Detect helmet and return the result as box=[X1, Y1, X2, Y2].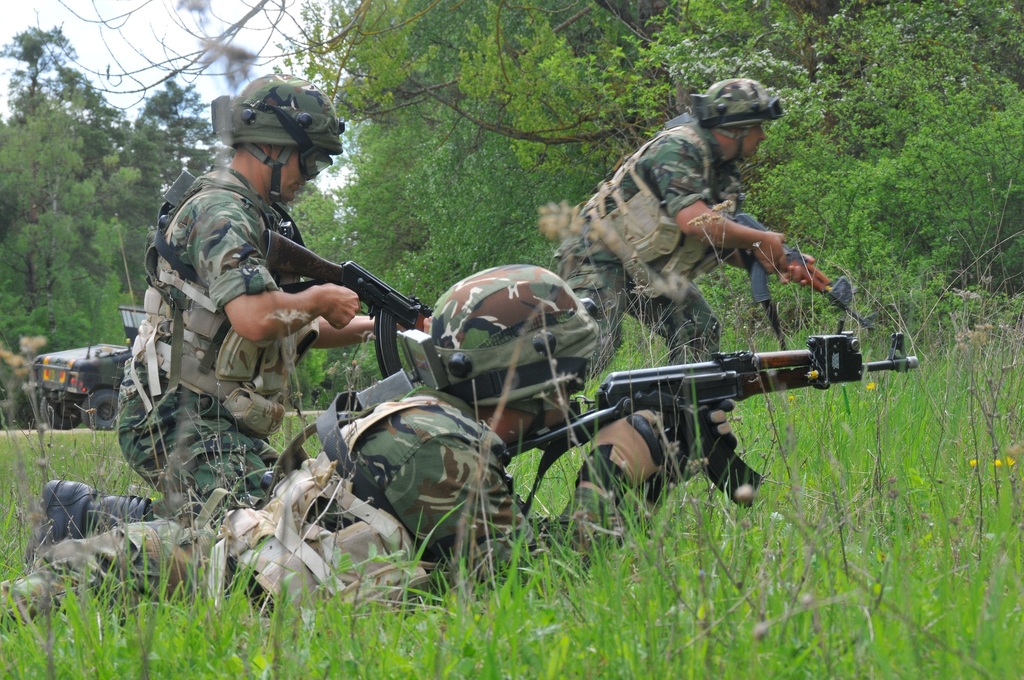
box=[417, 263, 604, 446].
